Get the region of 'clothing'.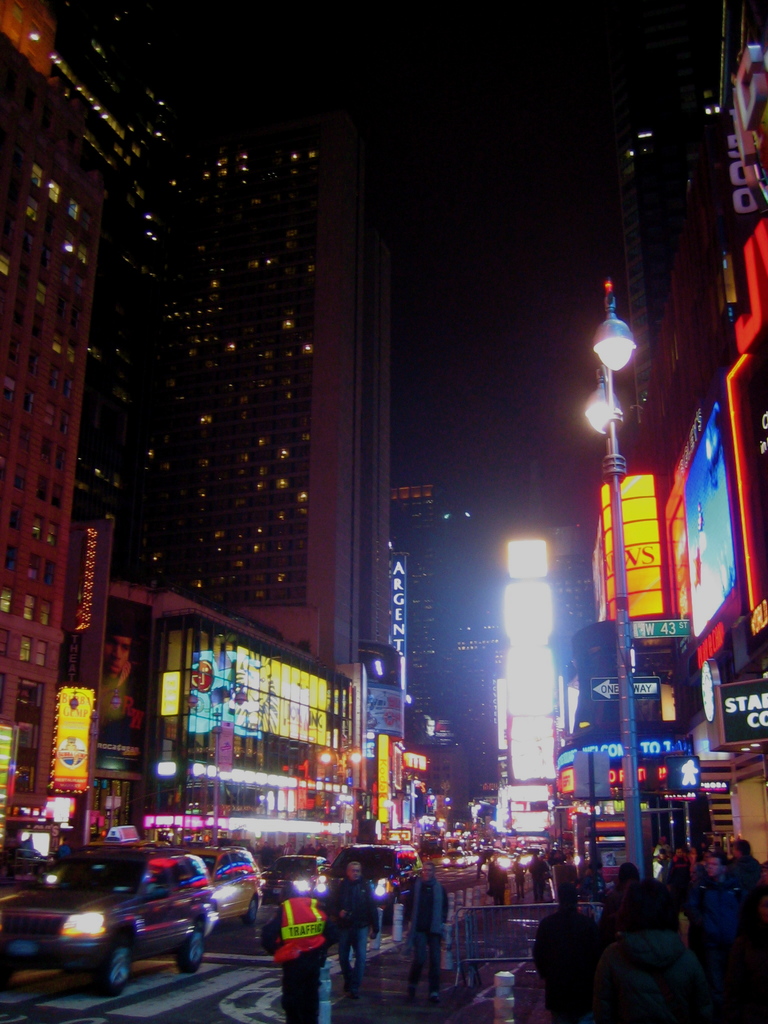
{"x1": 404, "y1": 874, "x2": 450, "y2": 993}.
